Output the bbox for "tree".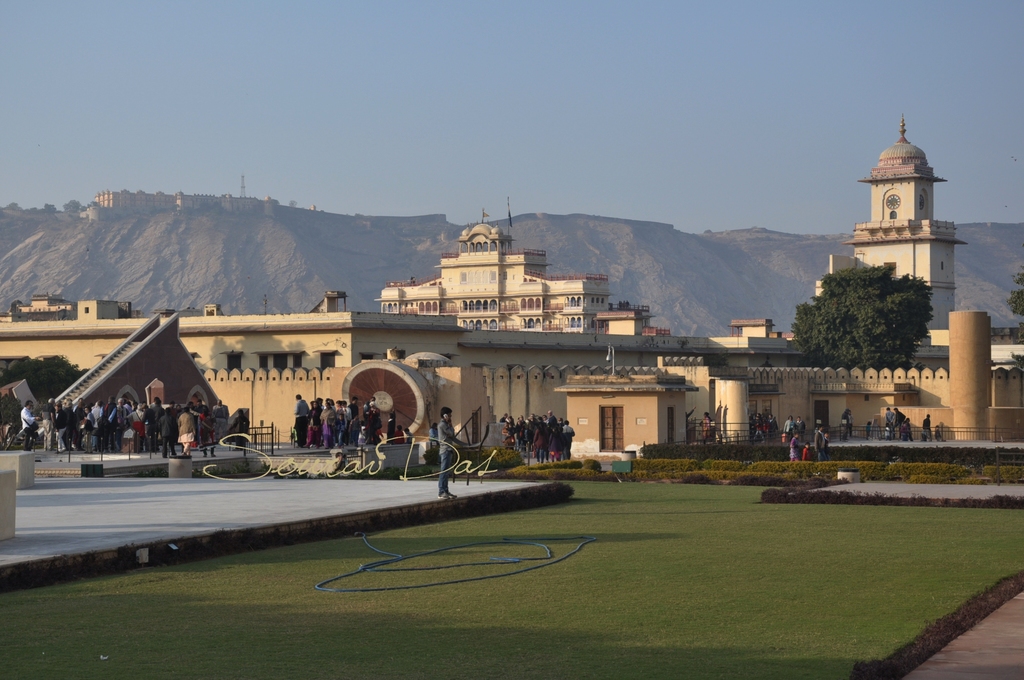
select_region(810, 262, 940, 362).
